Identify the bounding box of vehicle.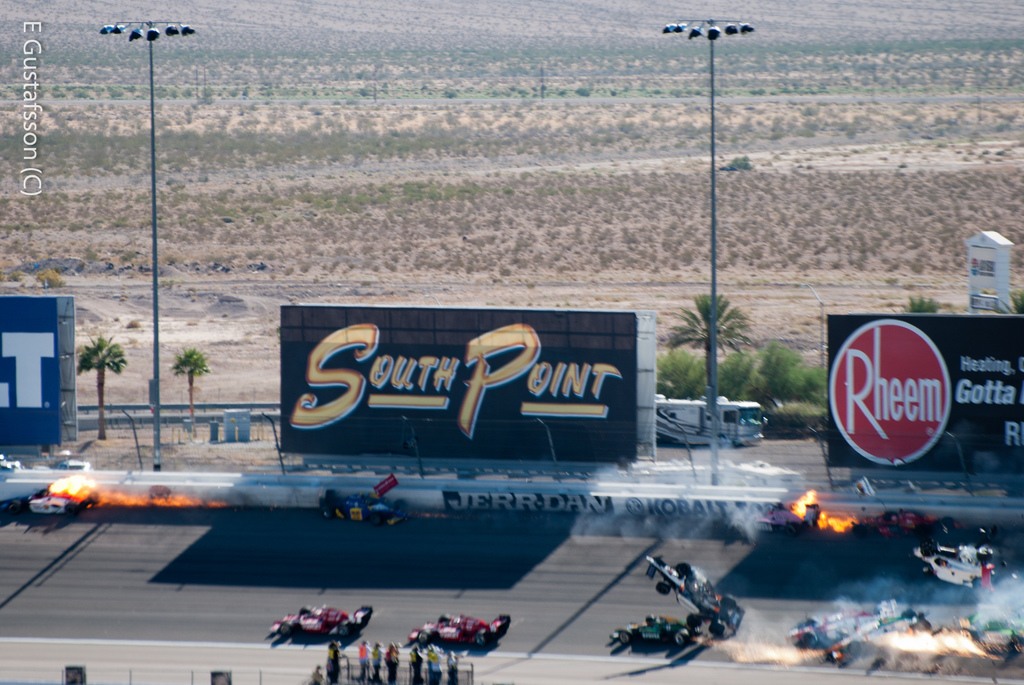
609, 621, 695, 650.
